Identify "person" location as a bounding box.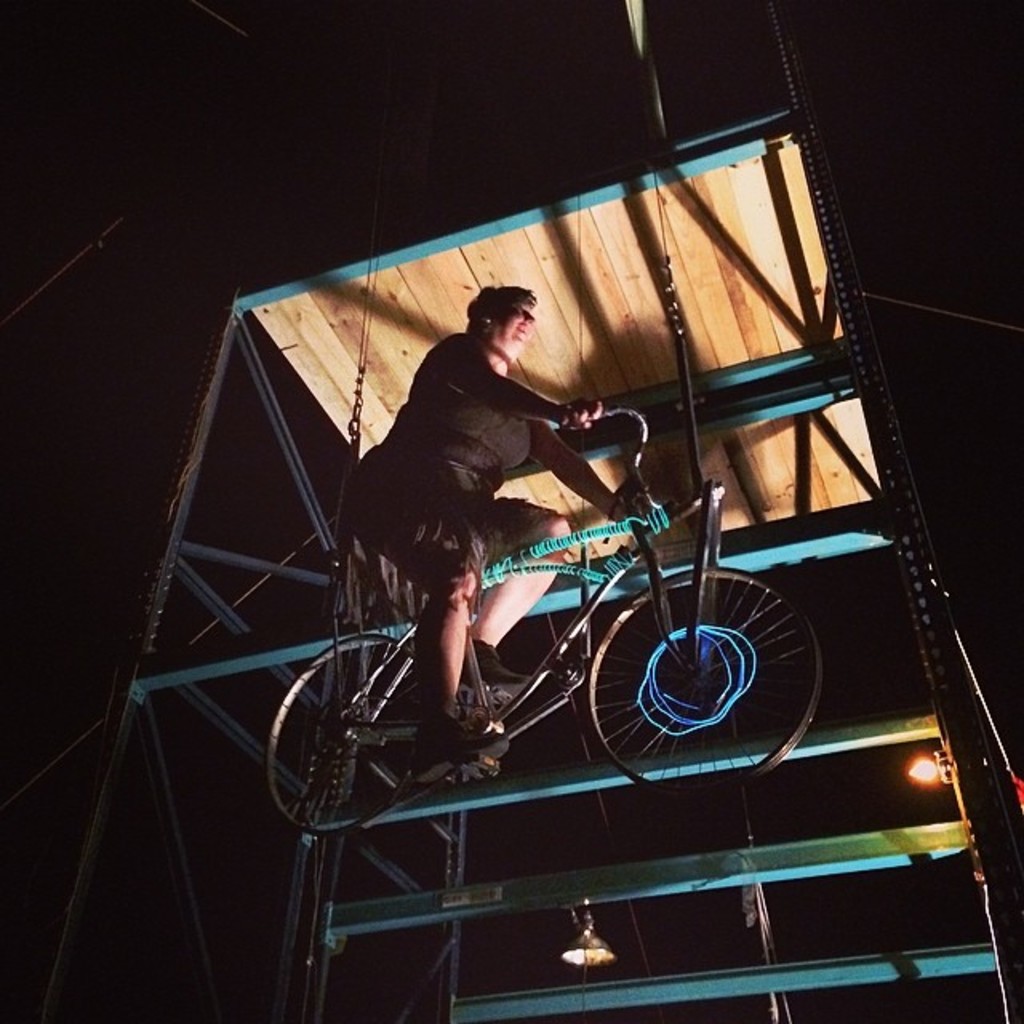
locate(371, 294, 627, 712).
